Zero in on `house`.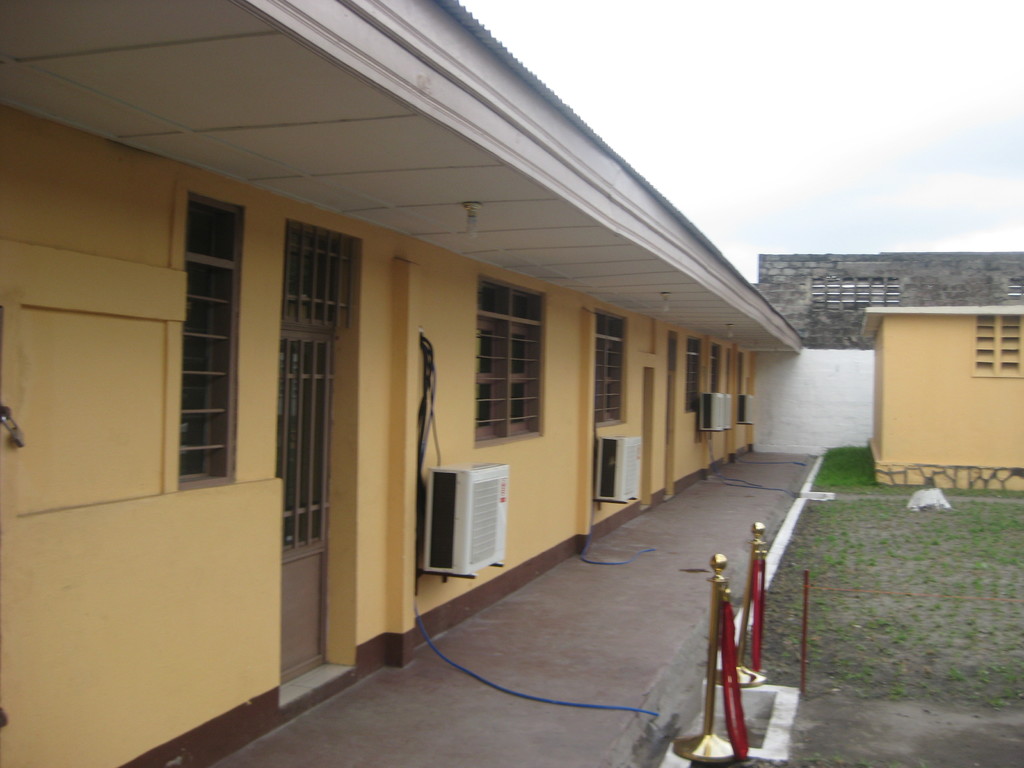
Zeroed in: x1=756, y1=248, x2=1023, y2=499.
